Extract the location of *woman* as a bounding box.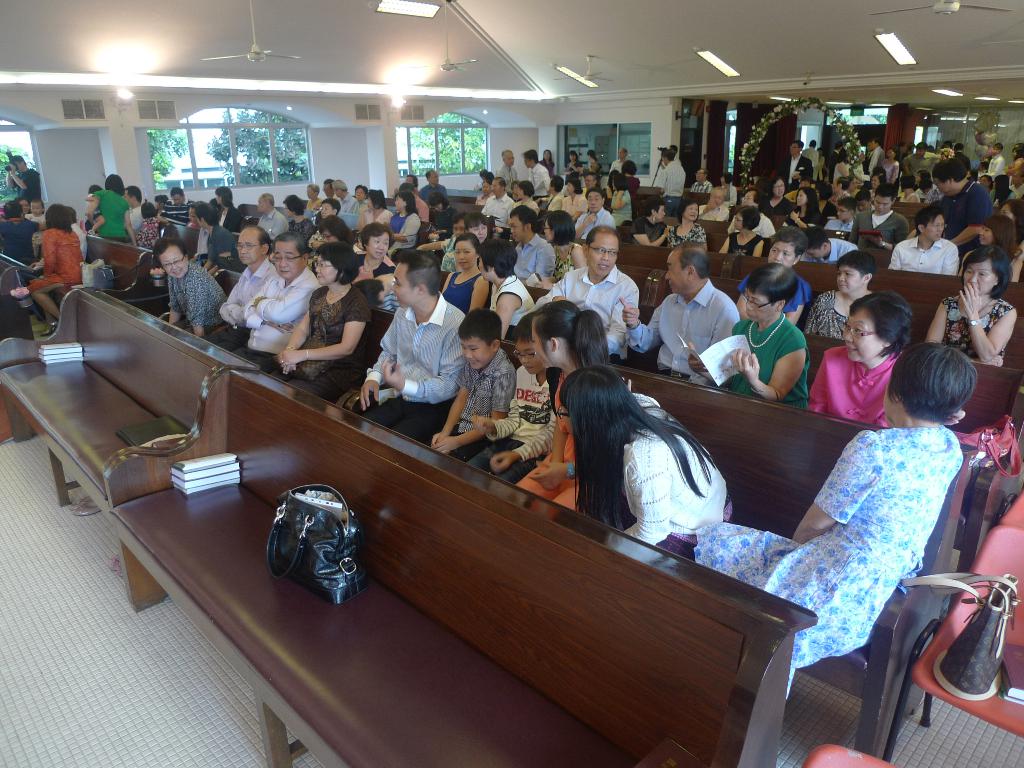
831, 153, 847, 177.
